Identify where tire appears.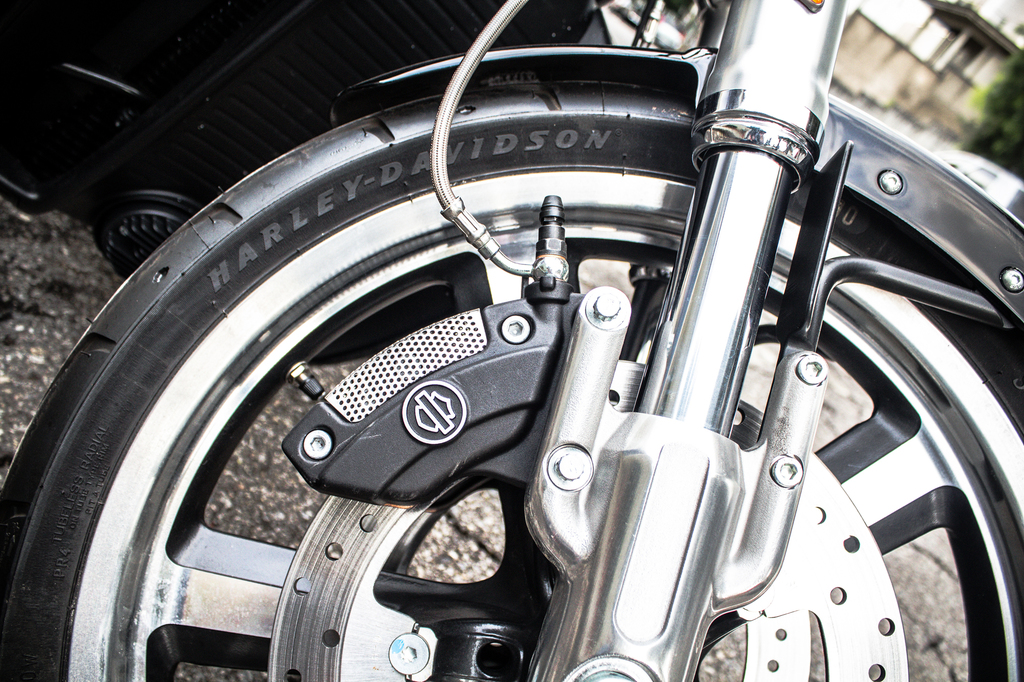
Appears at <region>0, 82, 1023, 681</region>.
